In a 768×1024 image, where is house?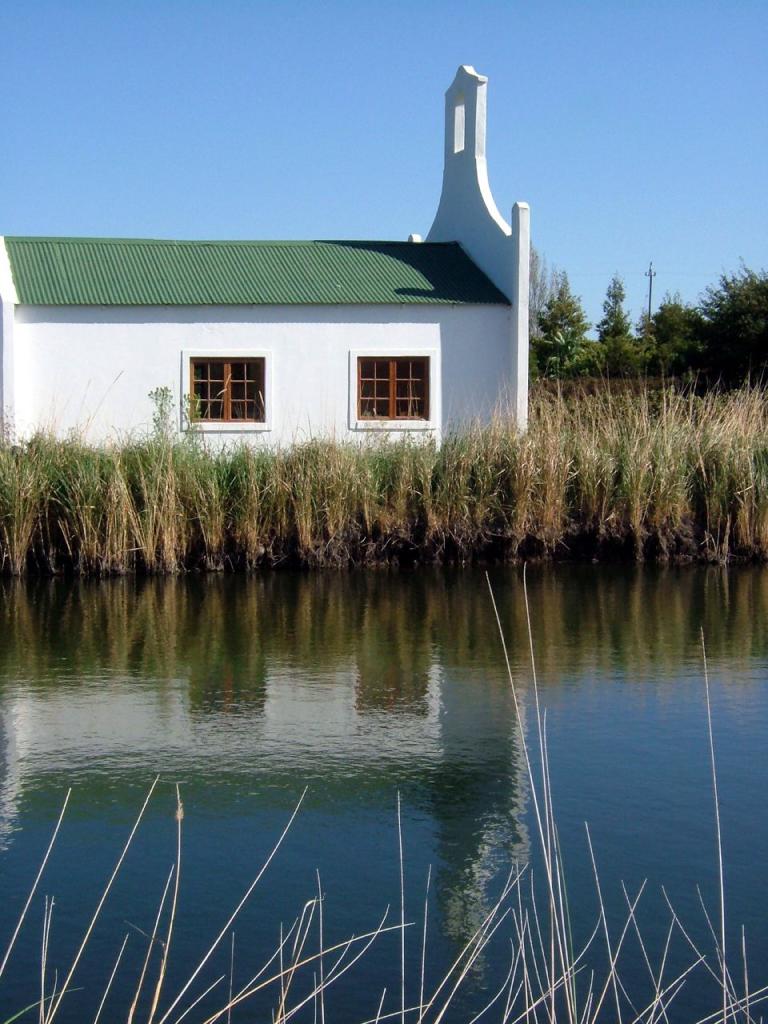
select_region(68, 93, 543, 454).
